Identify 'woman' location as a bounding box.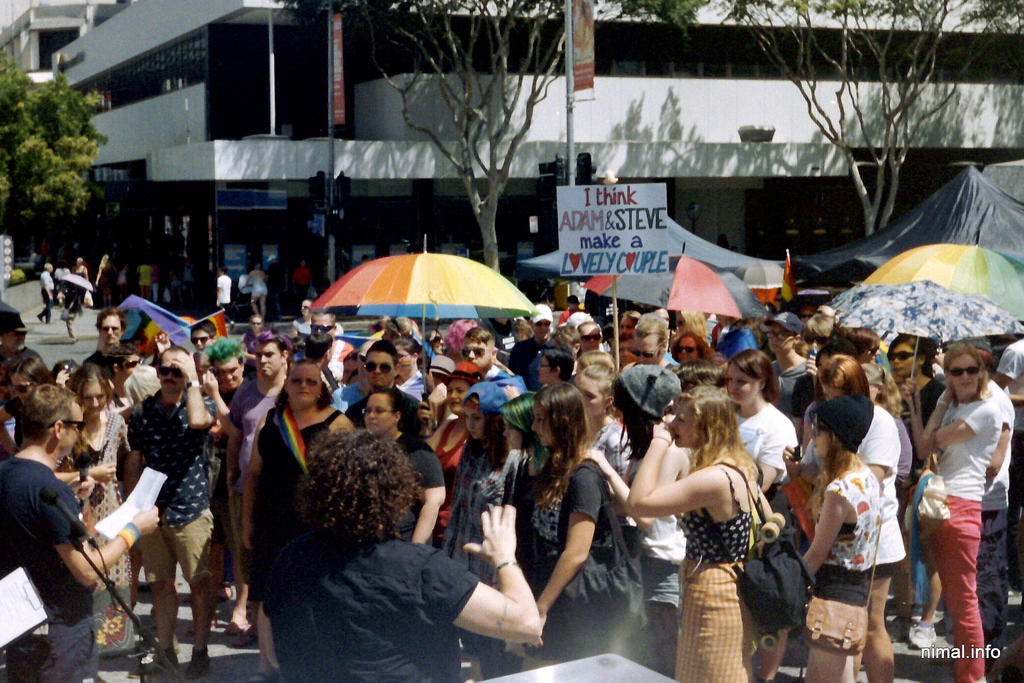
pyautogui.locateOnScreen(0, 359, 55, 457).
